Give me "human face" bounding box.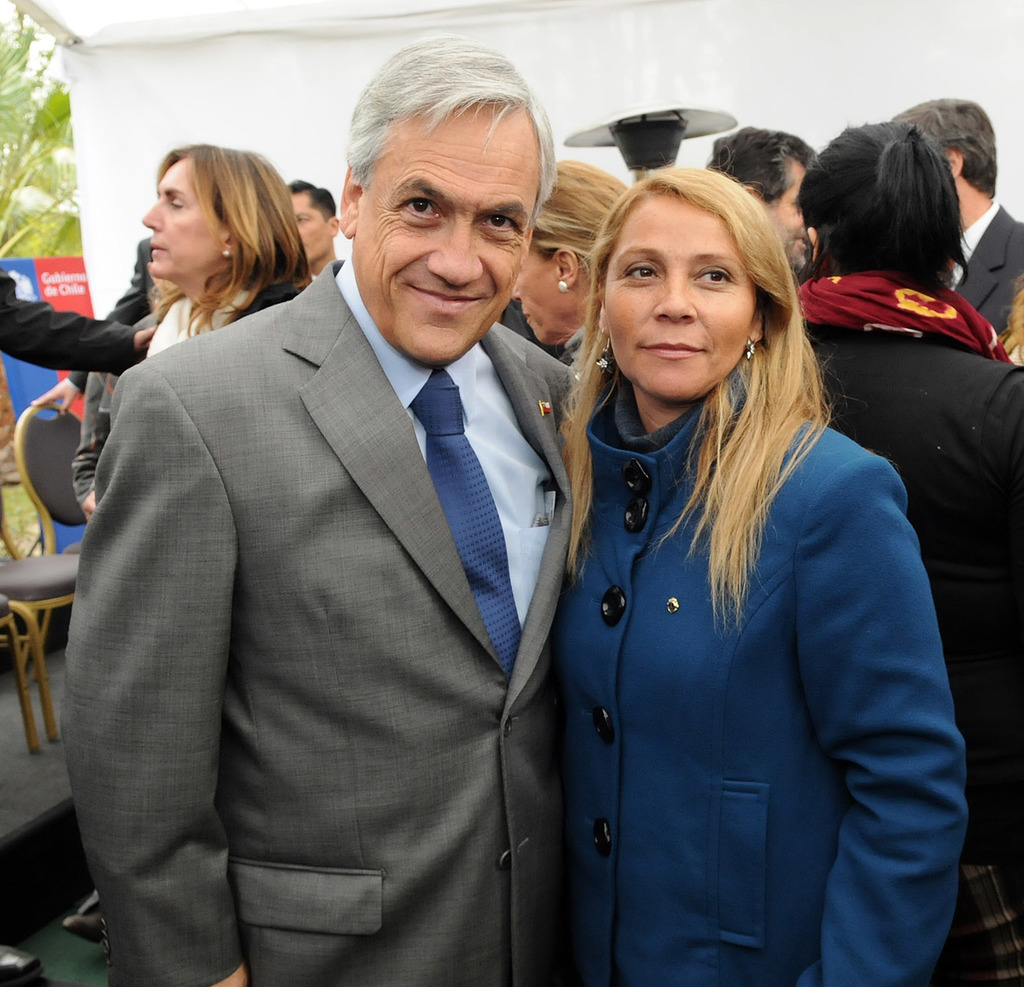
(left=775, top=163, right=812, bottom=275).
